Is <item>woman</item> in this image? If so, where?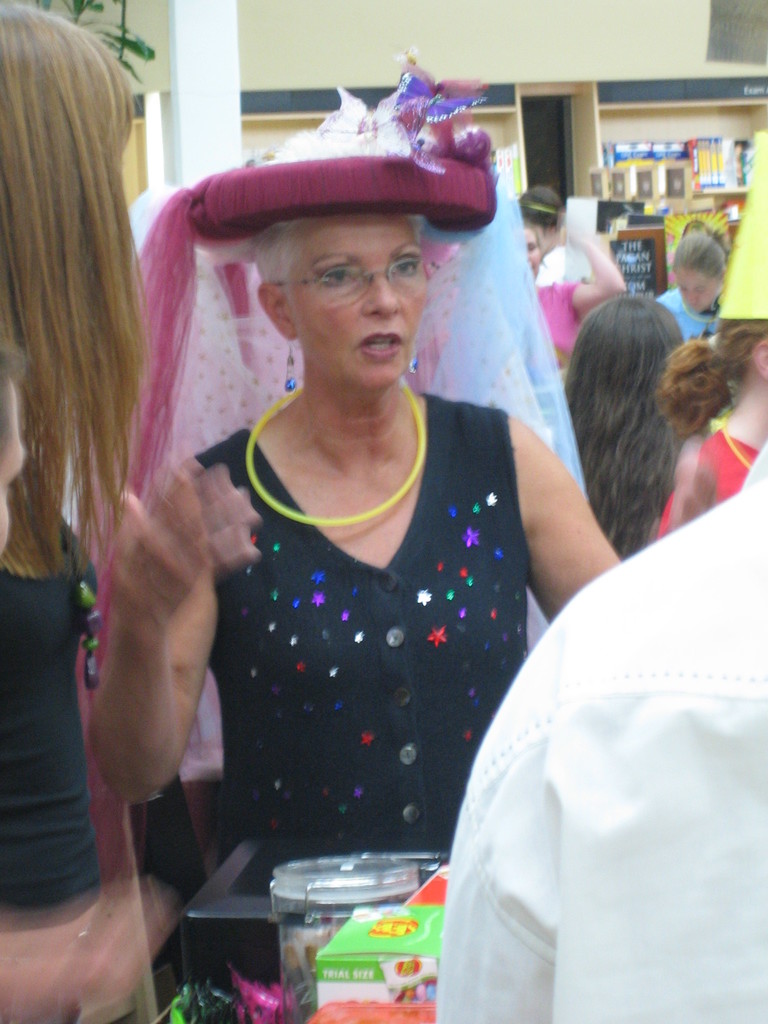
Yes, at x1=92 y1=61 x2=623 y2=881.
